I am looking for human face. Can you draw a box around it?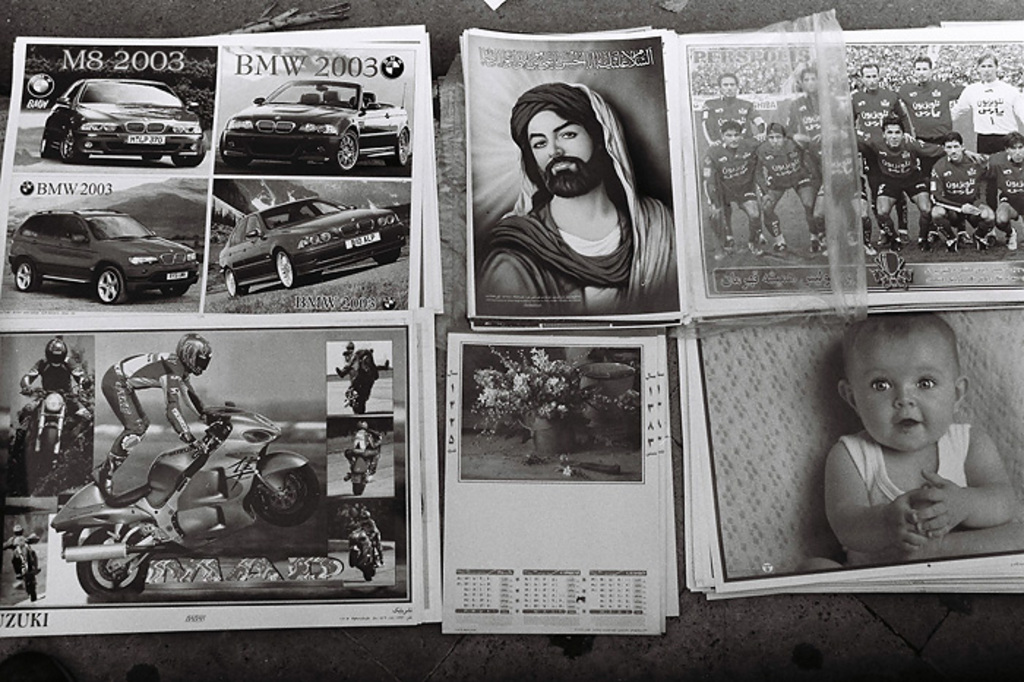
Sure, the bounding box is 946:139:963:161.
